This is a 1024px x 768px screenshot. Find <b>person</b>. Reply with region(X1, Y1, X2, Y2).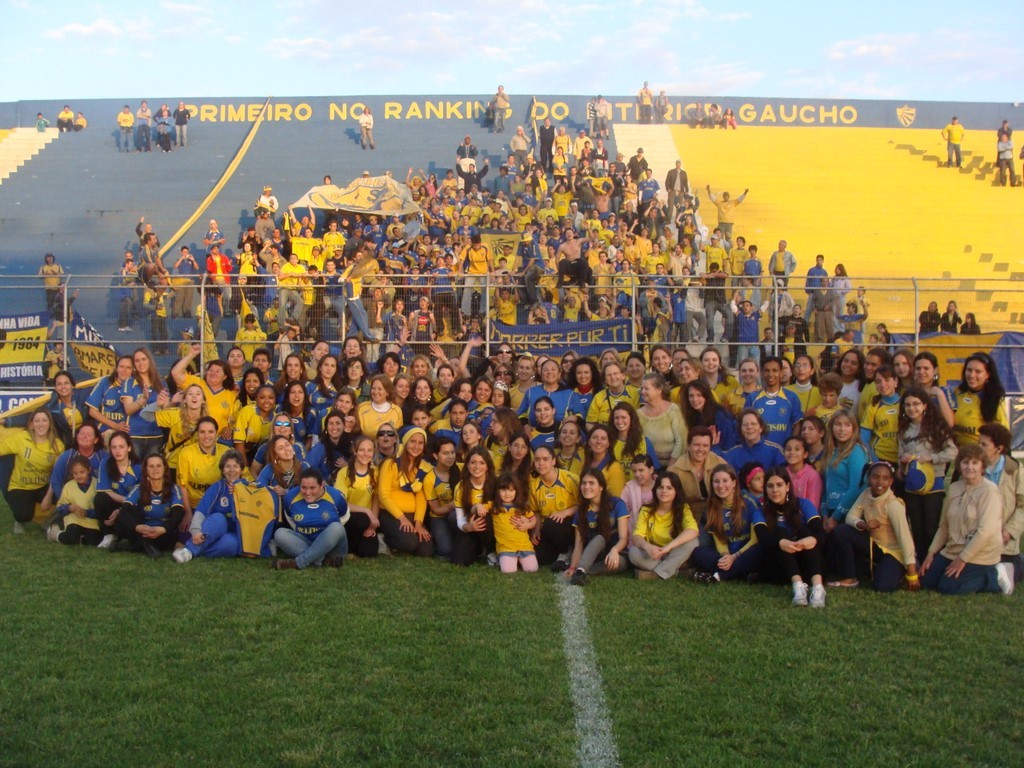
region(355, 105, 374, 148).
